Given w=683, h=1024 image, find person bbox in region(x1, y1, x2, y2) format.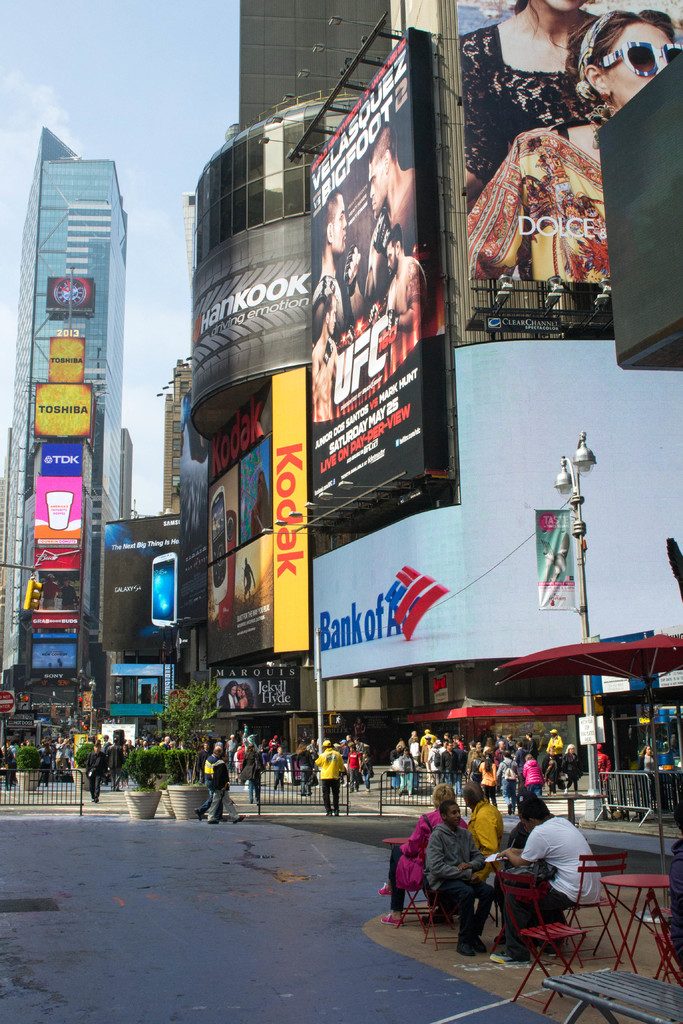
region(365, 127, 415, 291).
